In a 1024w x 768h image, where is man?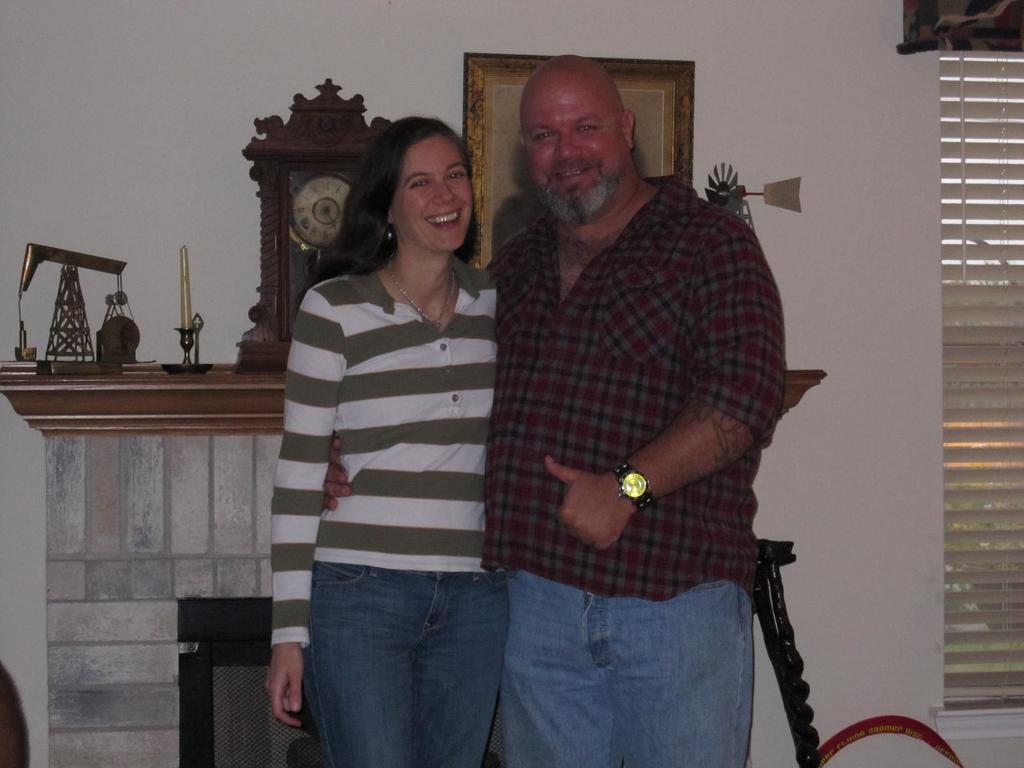
rect(323, 54, 788, 767).
